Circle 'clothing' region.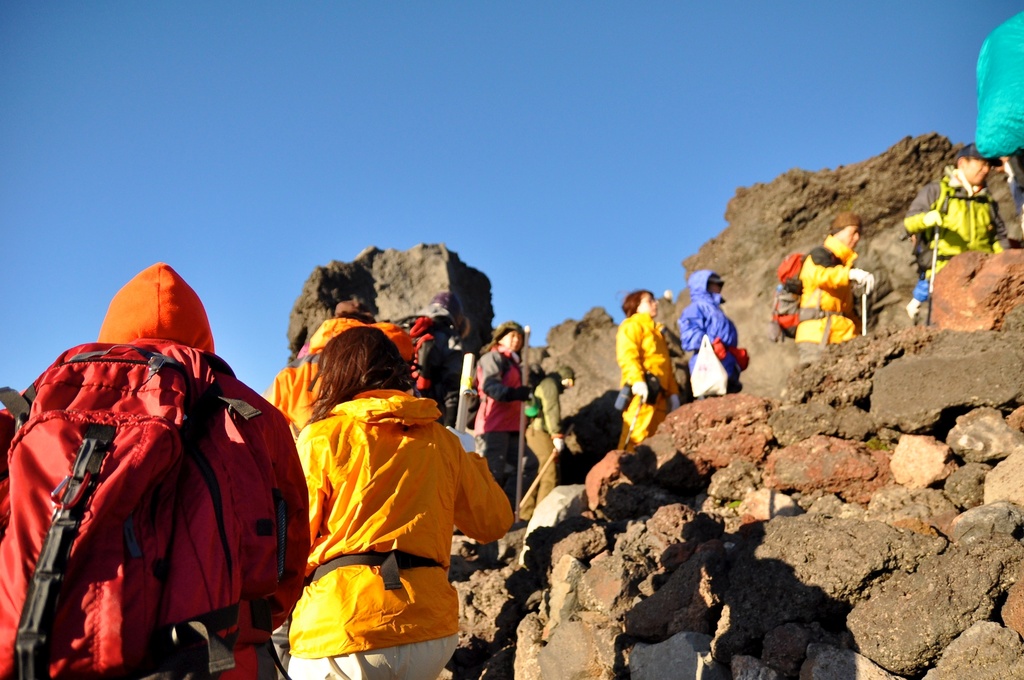
Region: rect(25, 255, 326, 679).
